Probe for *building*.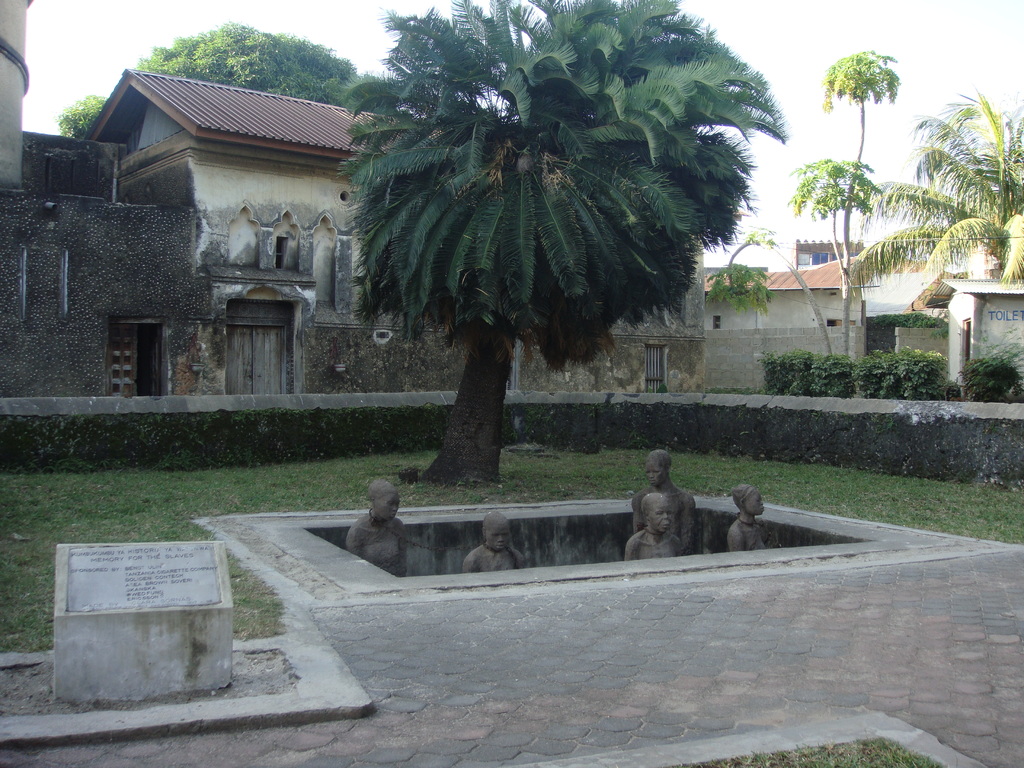
Probe result: (x1=78, y1=72, x2=521, y2=305).
